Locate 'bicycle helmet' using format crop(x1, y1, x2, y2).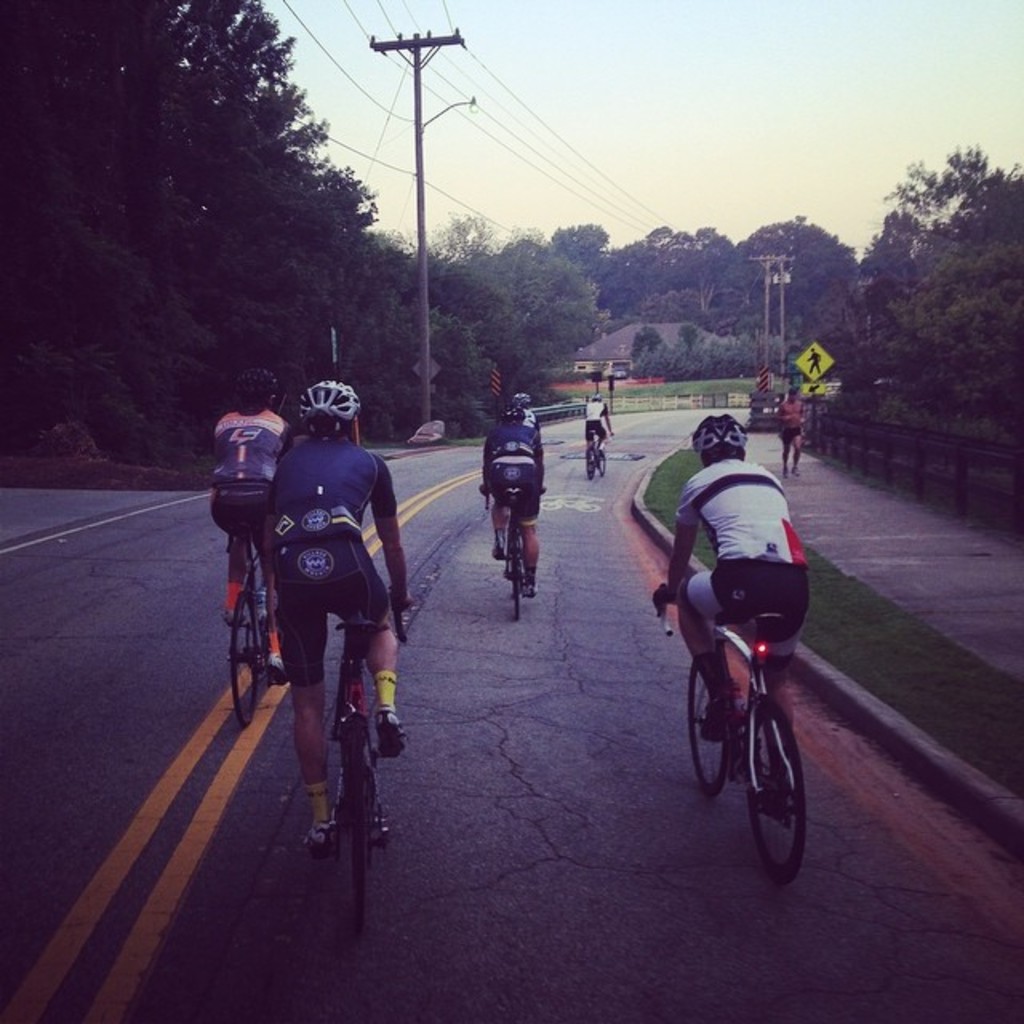
crop(696, 416, 758, 458).
